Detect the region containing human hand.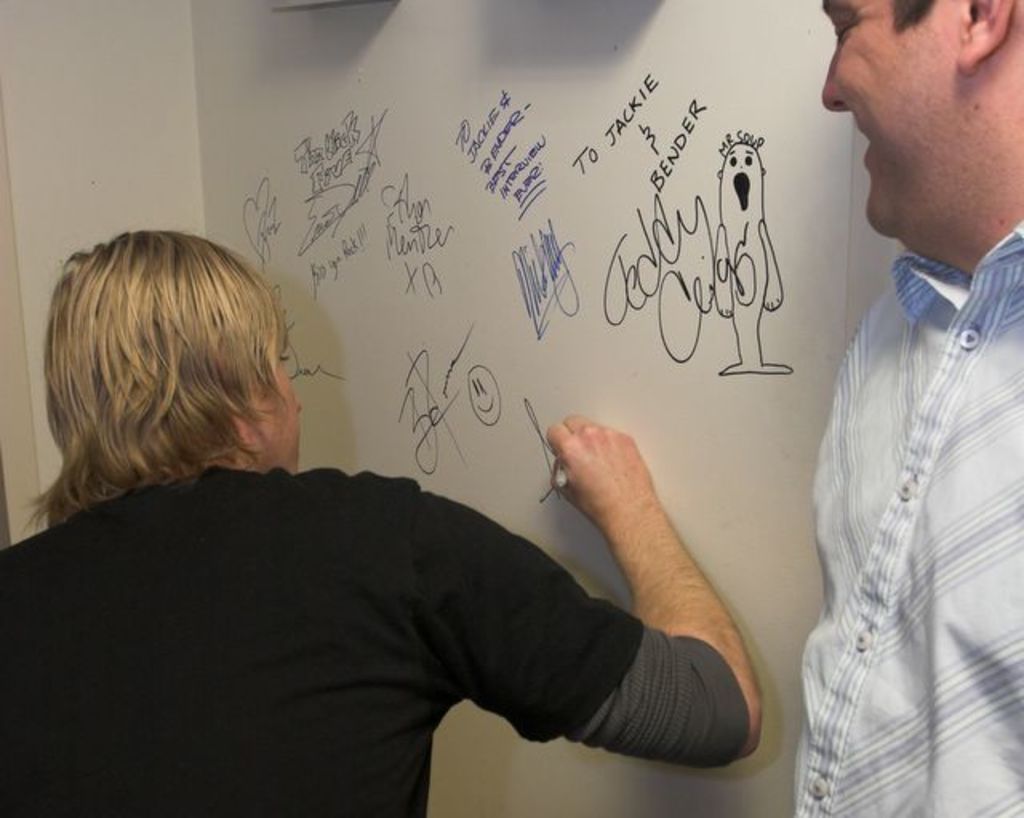
pyautogui.locateOnScreen(542, 402, 651, 528).
